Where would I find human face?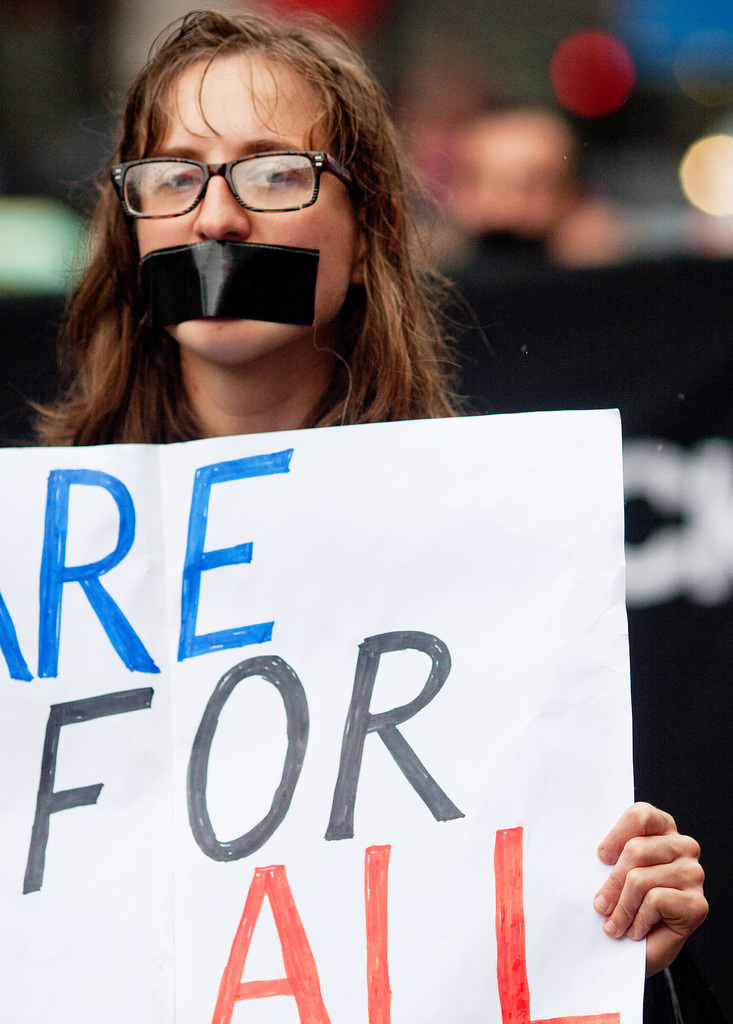
At <region>129, 49, 353, 354</region>.
